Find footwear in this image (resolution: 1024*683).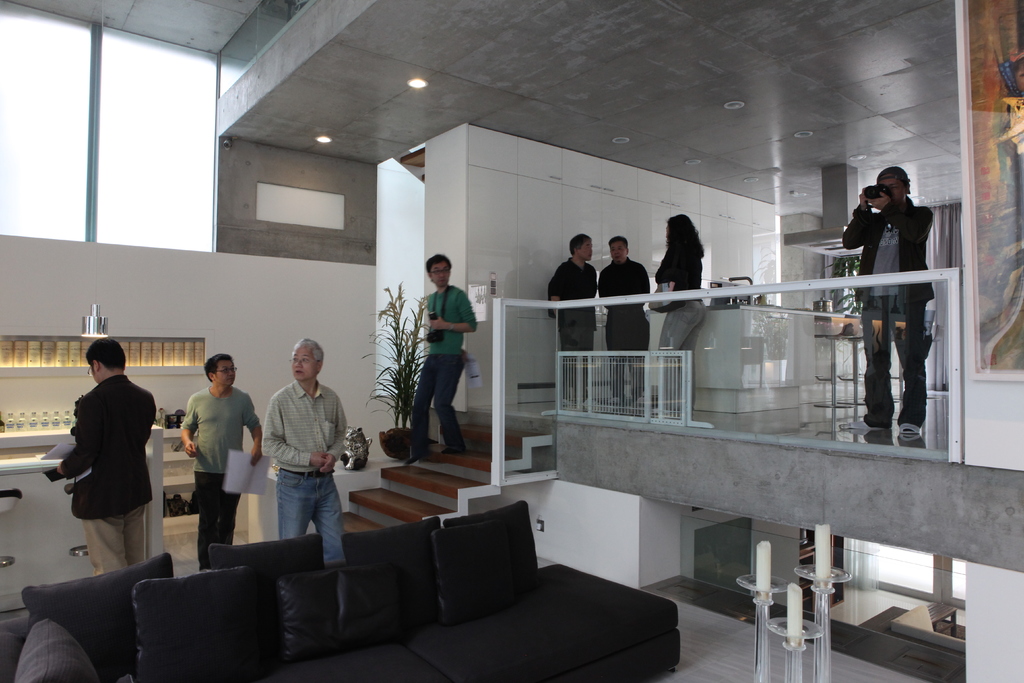
x1=444 y1=447 x2=463 y2=452.
